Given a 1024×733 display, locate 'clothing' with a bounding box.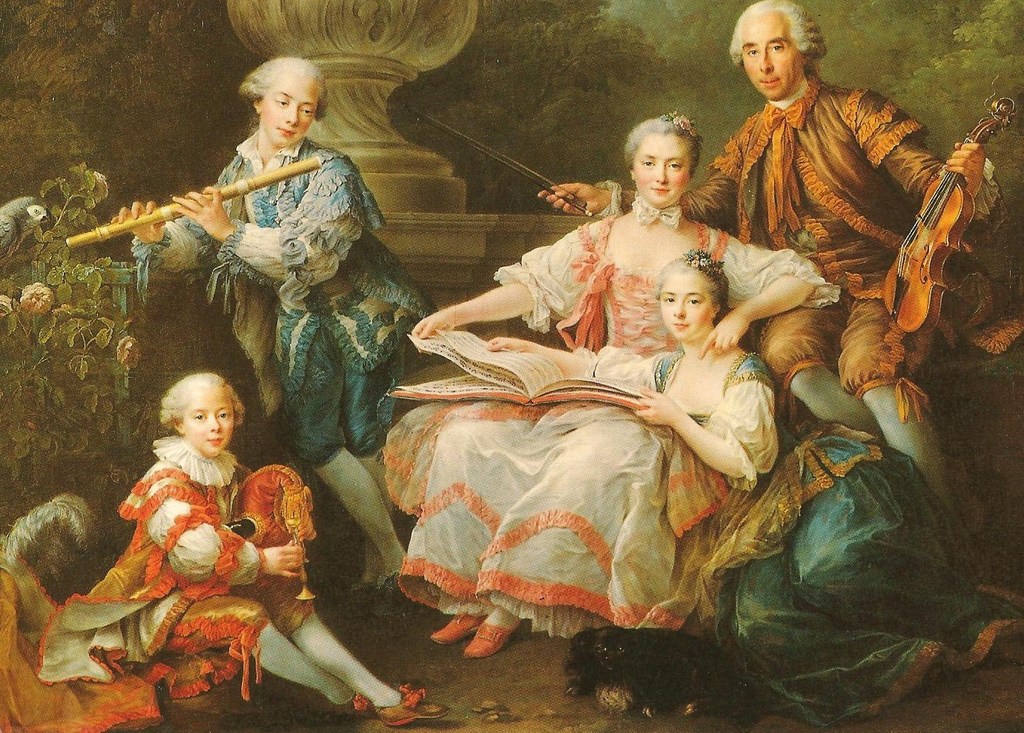
Located: box=[140, 153, 407, 479].
